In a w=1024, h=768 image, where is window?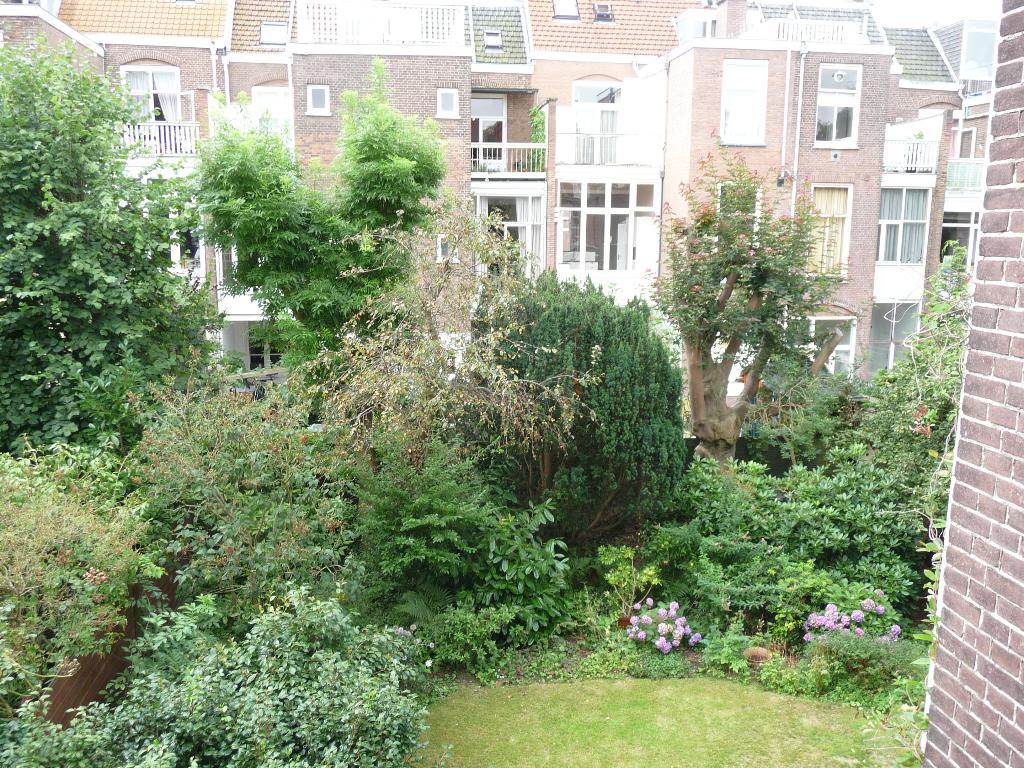
Rect(771, 306, 866, 392).
